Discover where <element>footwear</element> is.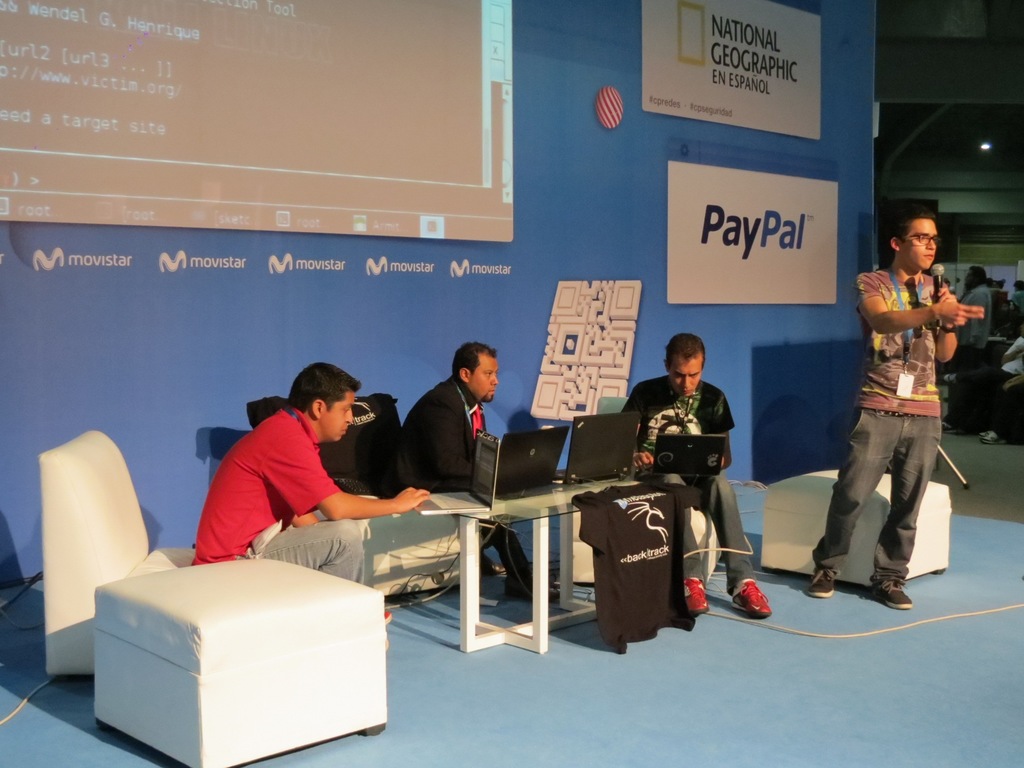
Discovered at x1=726 y1=577 x2=770 y2=614.
